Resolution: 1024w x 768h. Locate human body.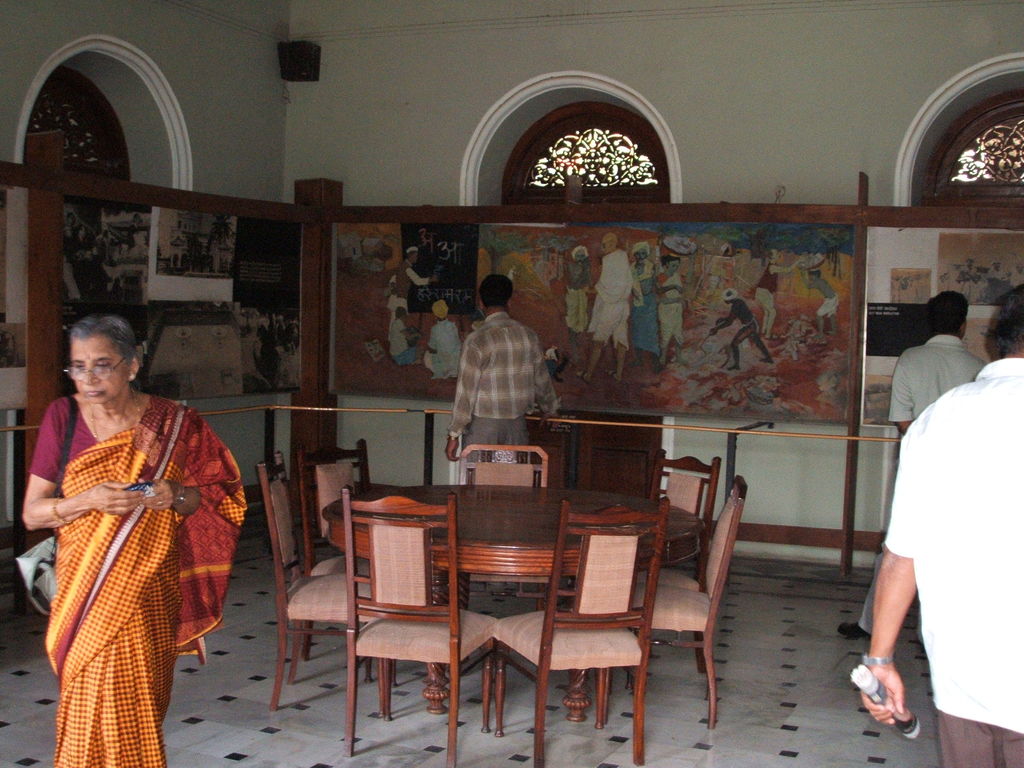
[left=630, top=274, right=664, bottom=366].
